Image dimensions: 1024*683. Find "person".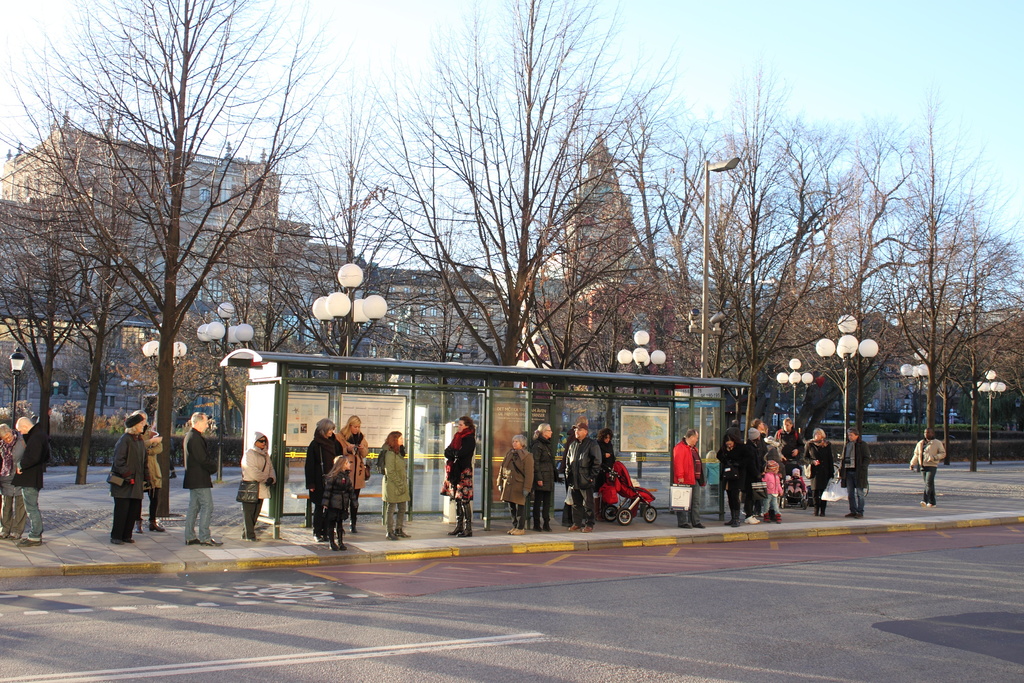
(left=564, top=423, right=601, bottom=529).
